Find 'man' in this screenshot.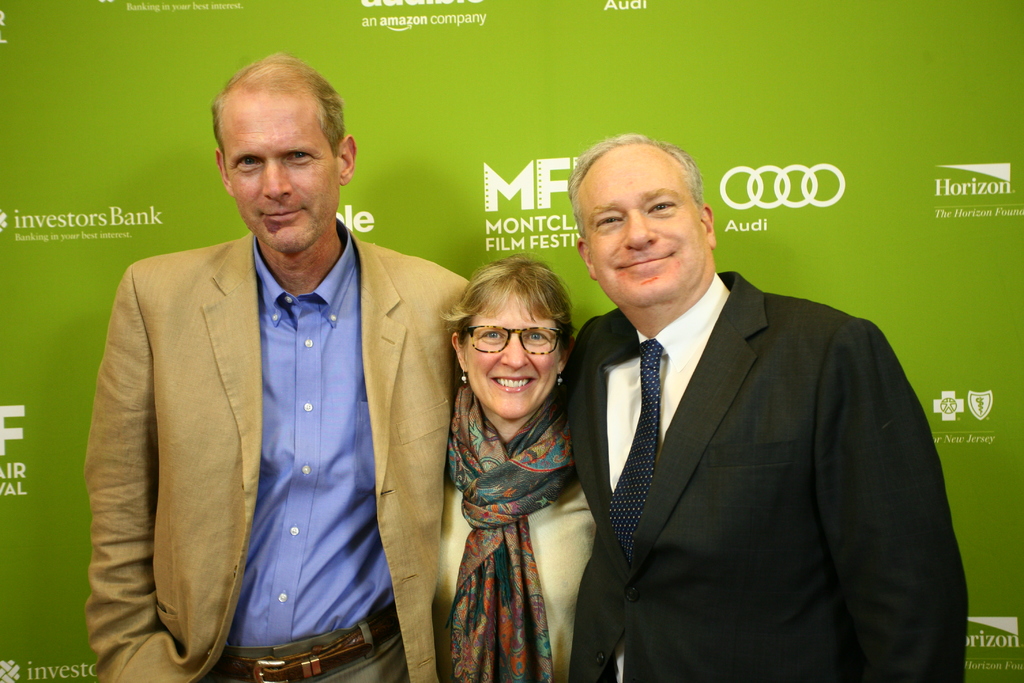
The bounding box for 'man' is {"left": 92, "top": 71, "right": 463, "bottom": 673}.
